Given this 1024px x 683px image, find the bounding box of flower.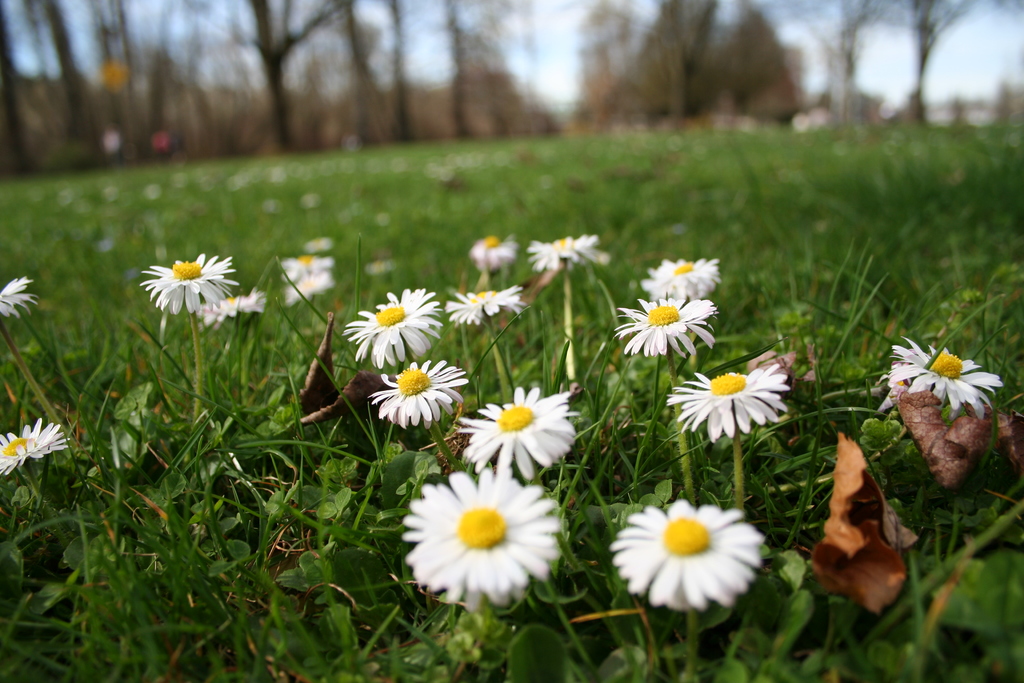
[670,370,789,432].
